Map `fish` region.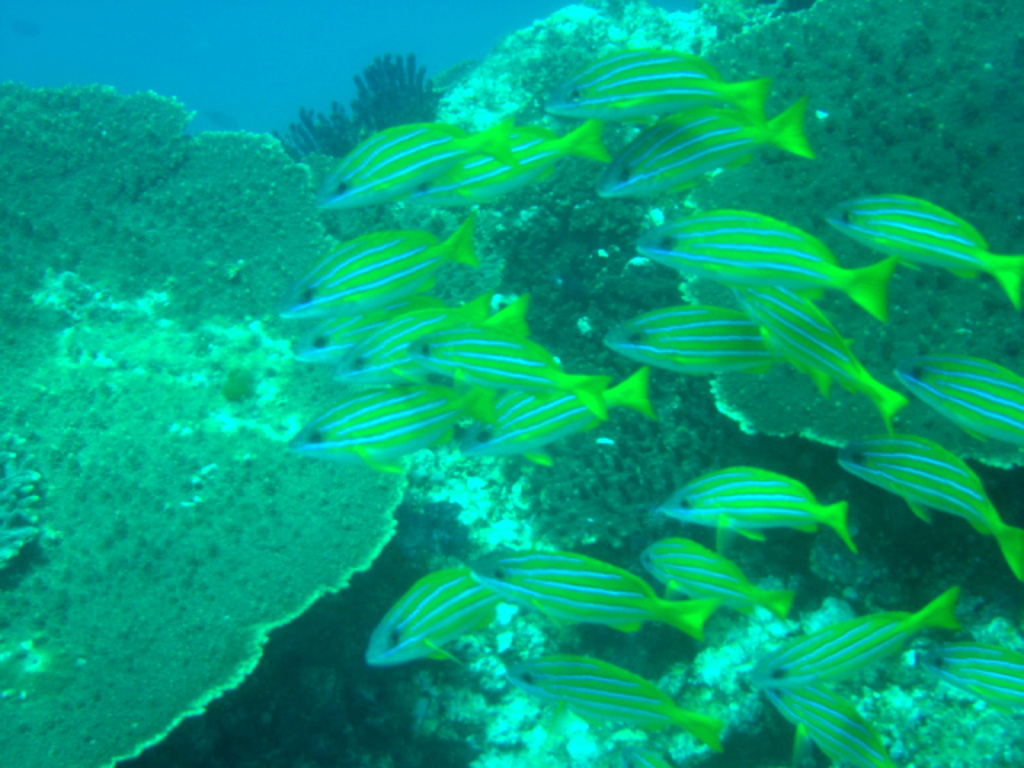
Mapped to (834, 430, 1022, 587).
